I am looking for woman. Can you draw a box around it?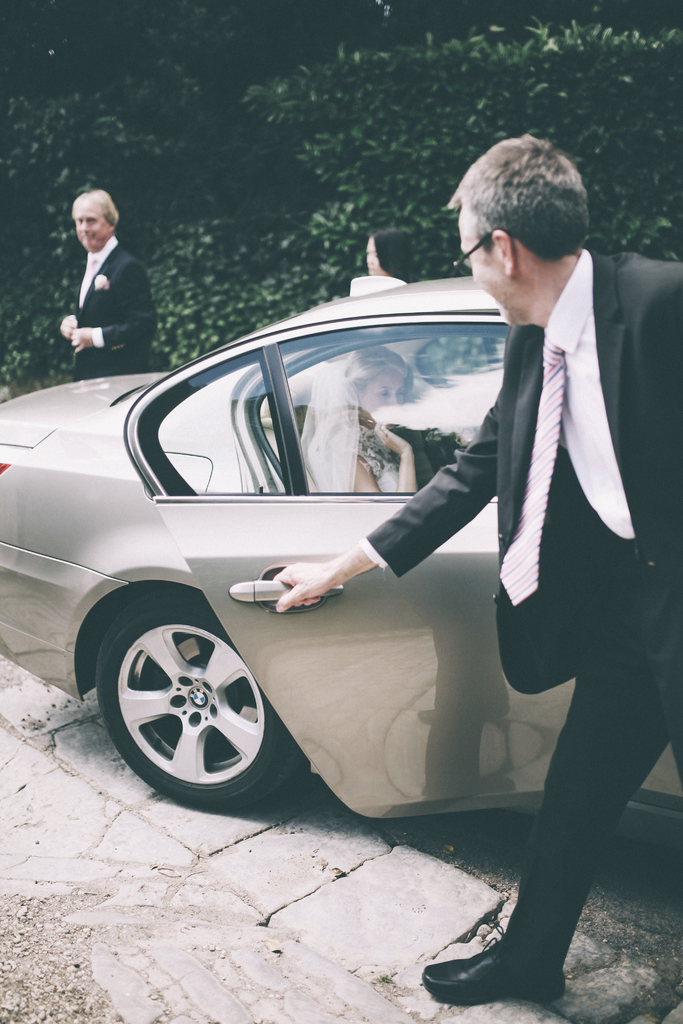
Sure, the bounding box is 305/343/415/490.
